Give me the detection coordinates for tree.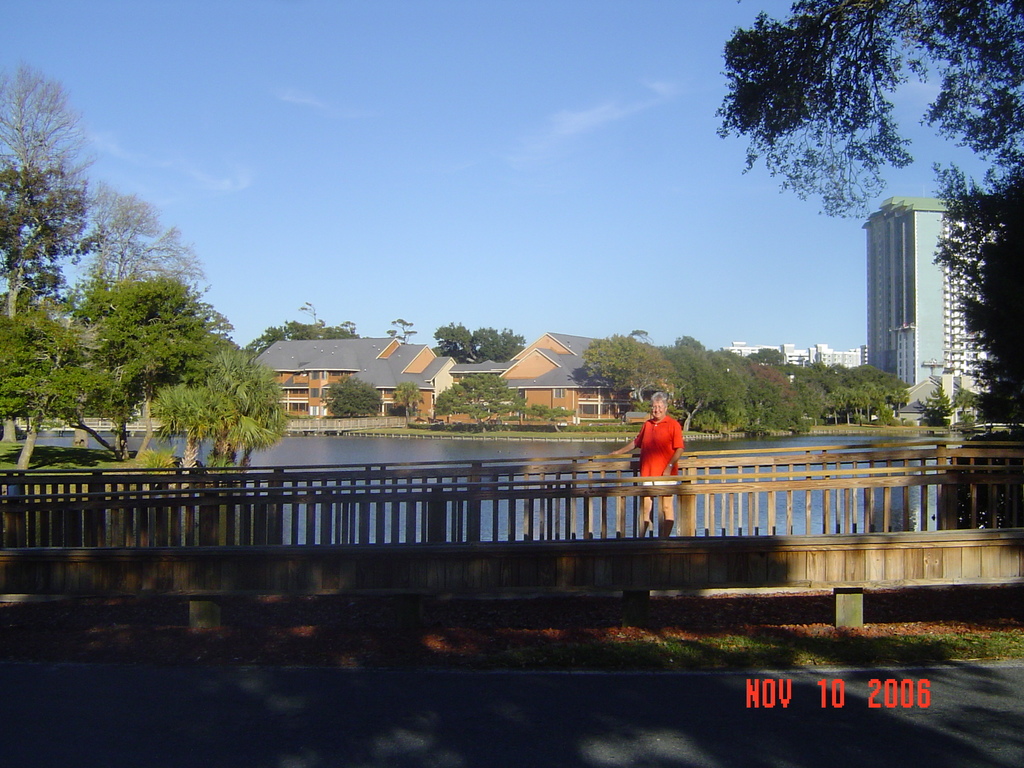
<bbox>914, 384, 954, 426</bbox>.
